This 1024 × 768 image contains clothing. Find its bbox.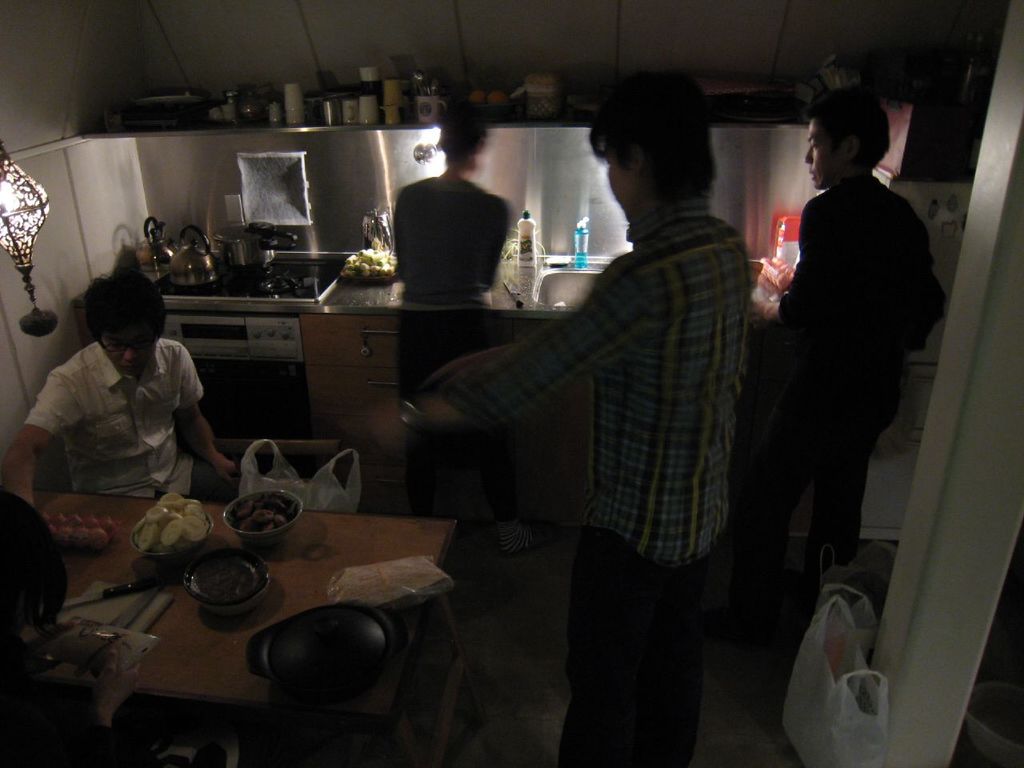
(x1=30, y1=310, x2=232, y2=517).
